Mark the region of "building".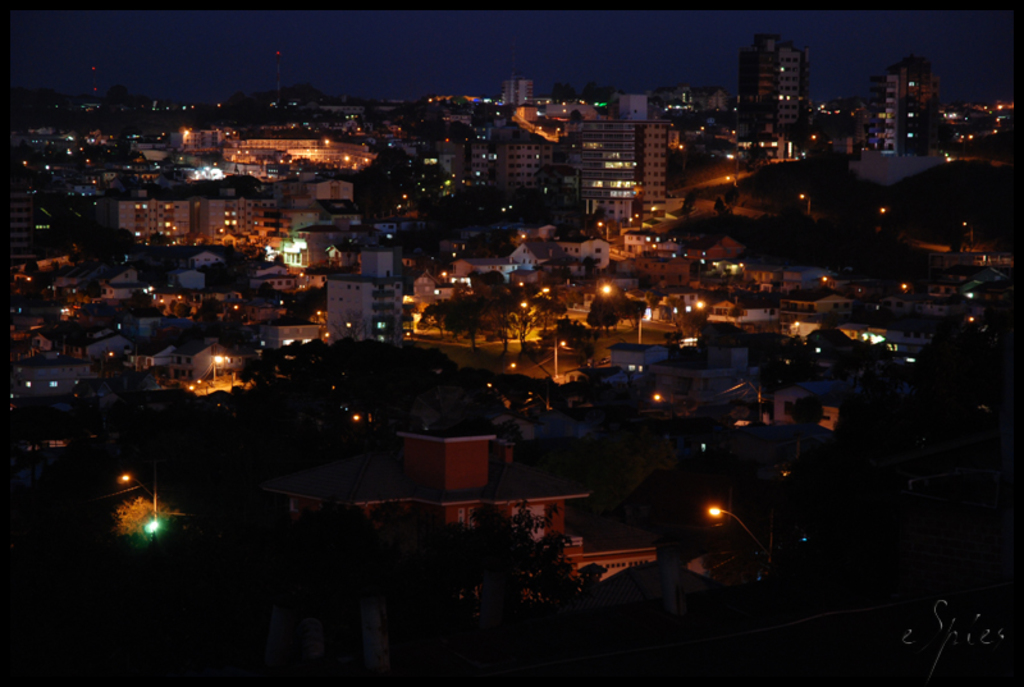
Region: {"x1": 568, "y1": 116, "x2": 671, "y2": 212}.
